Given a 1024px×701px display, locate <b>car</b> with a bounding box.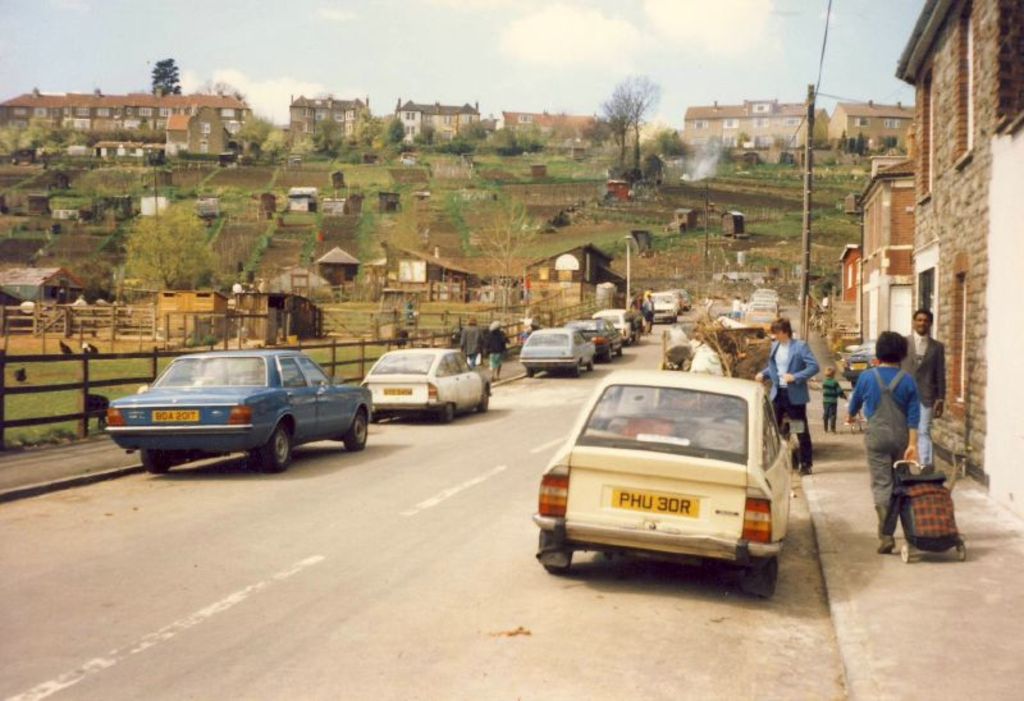
Located: Rect(561, 317, 625, 362).
